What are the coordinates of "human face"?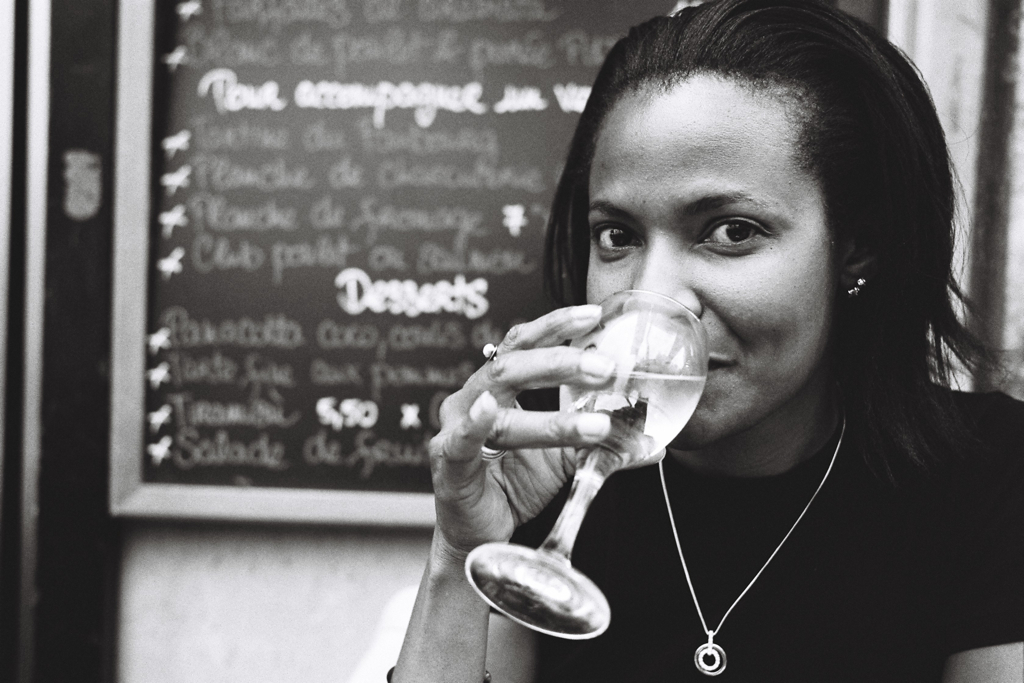
BBox(583, 46, 890, 431).
